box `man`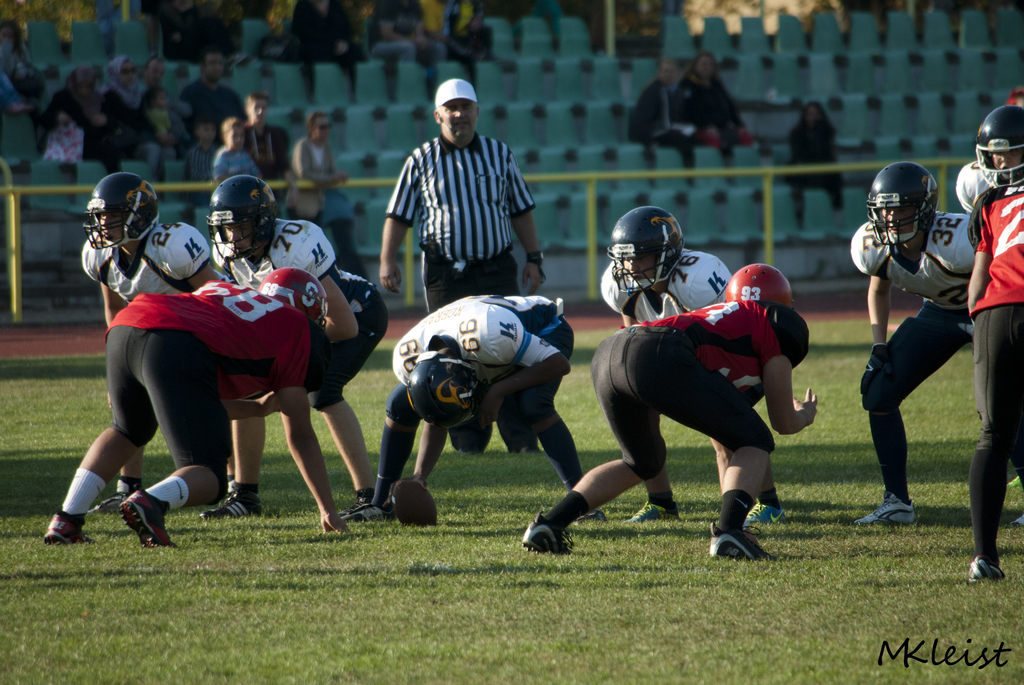
(36,267,351,544)
